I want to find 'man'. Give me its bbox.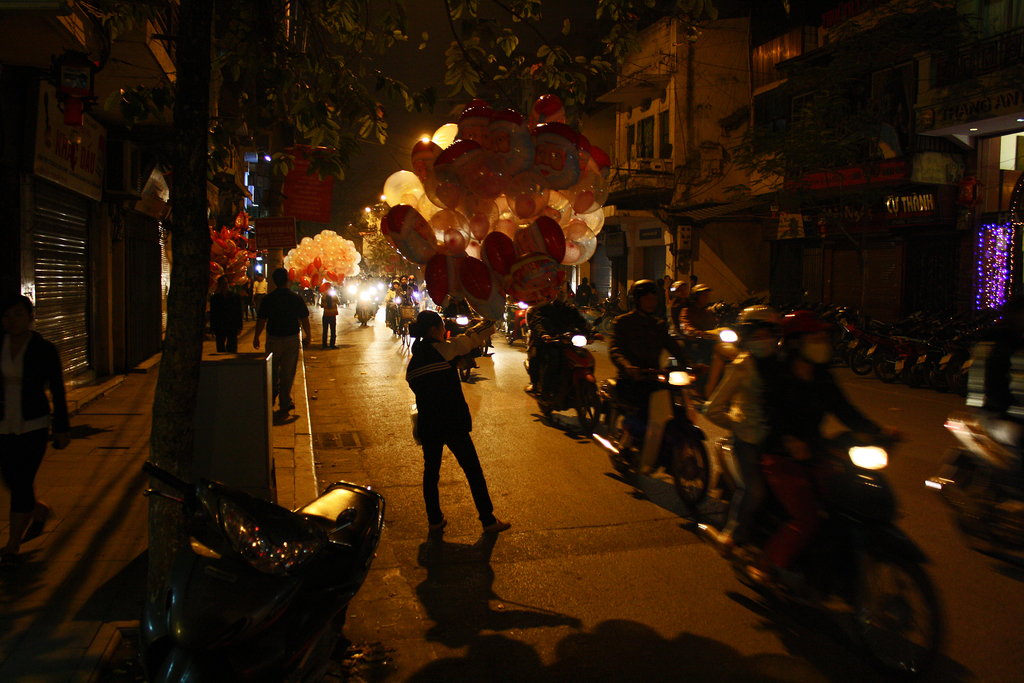
x1=682 y1=282 x2=716 y2=338.
